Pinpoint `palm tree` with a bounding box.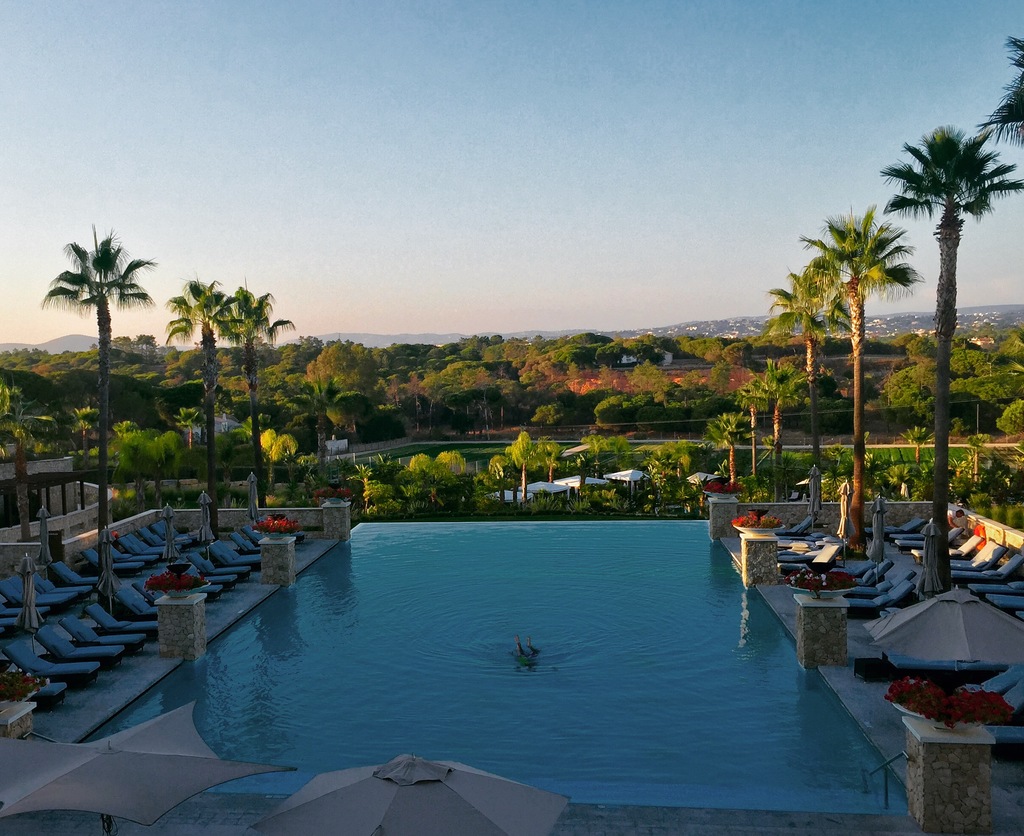
box(899, 412, 932, 476).
